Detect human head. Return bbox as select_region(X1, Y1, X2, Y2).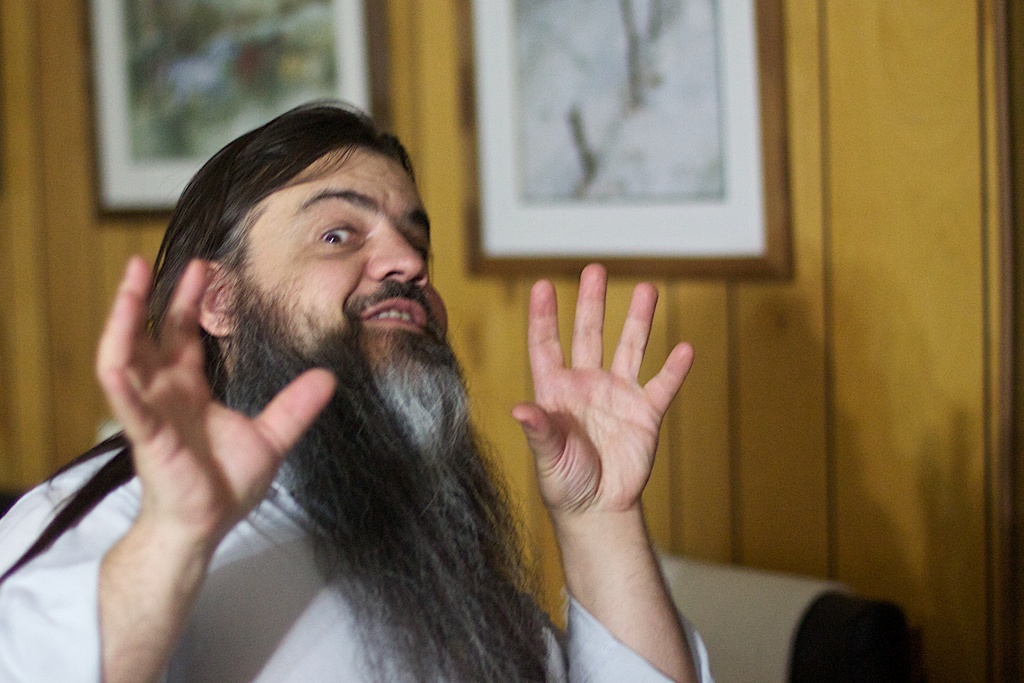
select_region(129, 130, 429, 455).
